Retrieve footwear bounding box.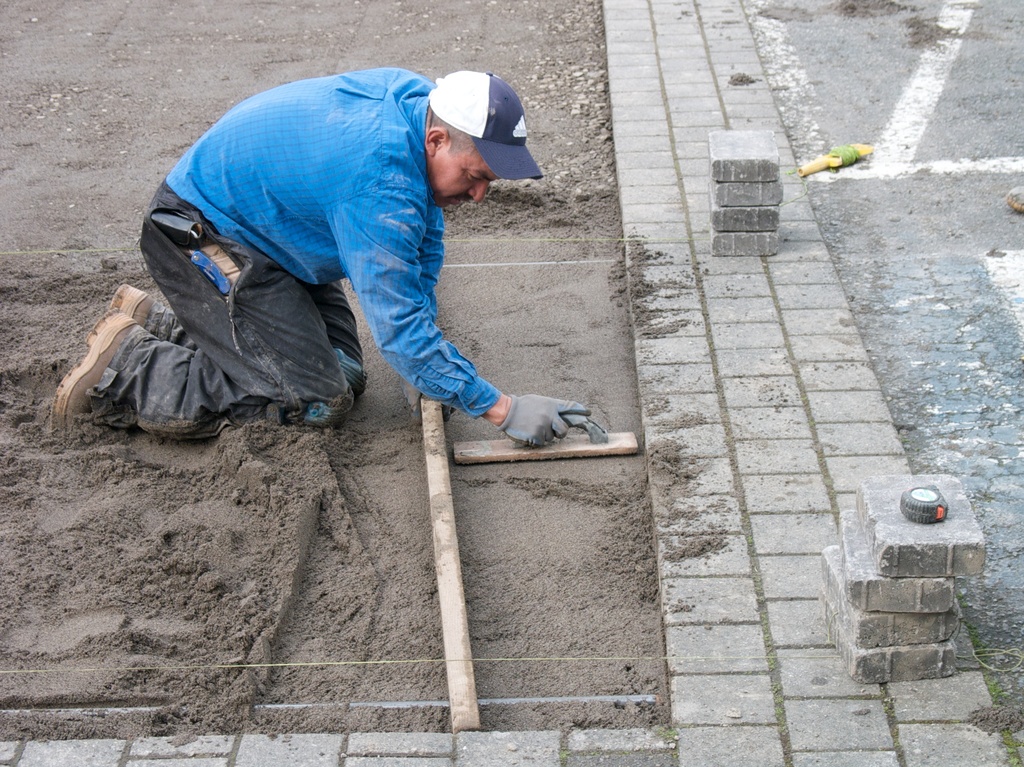
Bounding box: (x1=106, y1=279, x2=155, y2=328).
